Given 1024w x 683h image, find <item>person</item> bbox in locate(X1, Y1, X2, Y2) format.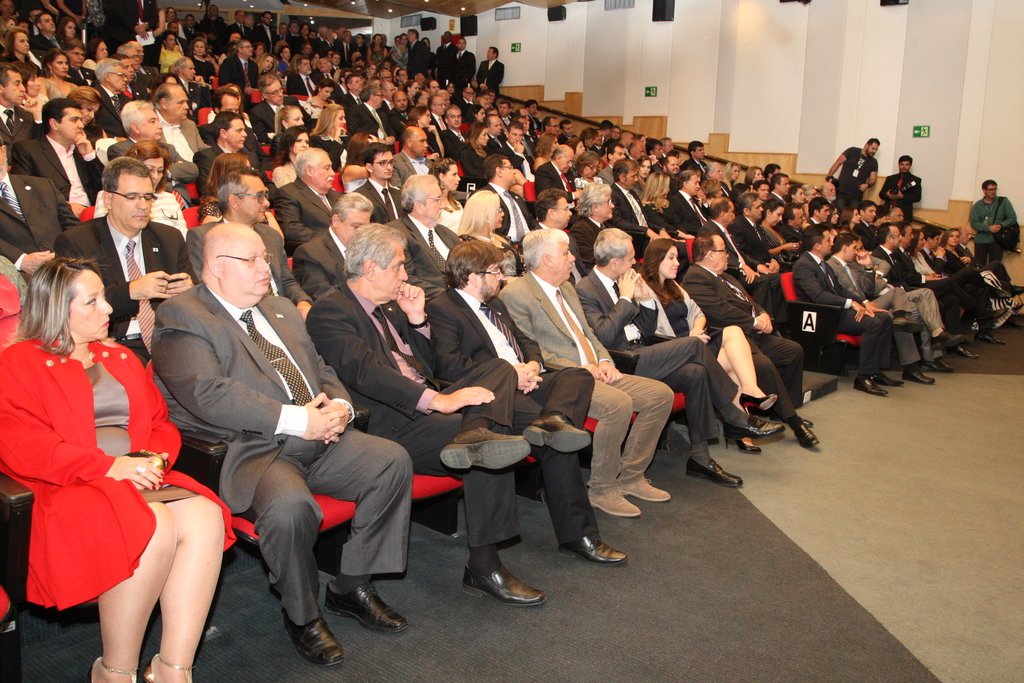
locate(193, 112, 266, 163).
